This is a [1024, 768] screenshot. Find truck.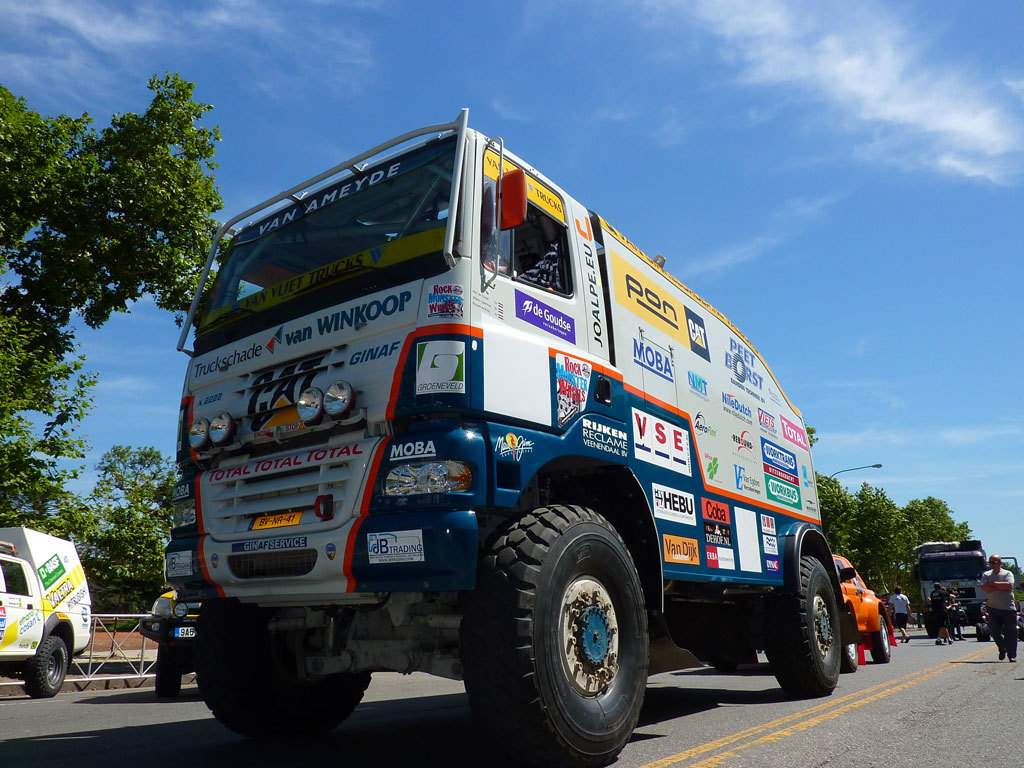
Bounding box: (907, 540, 1015, 644).
